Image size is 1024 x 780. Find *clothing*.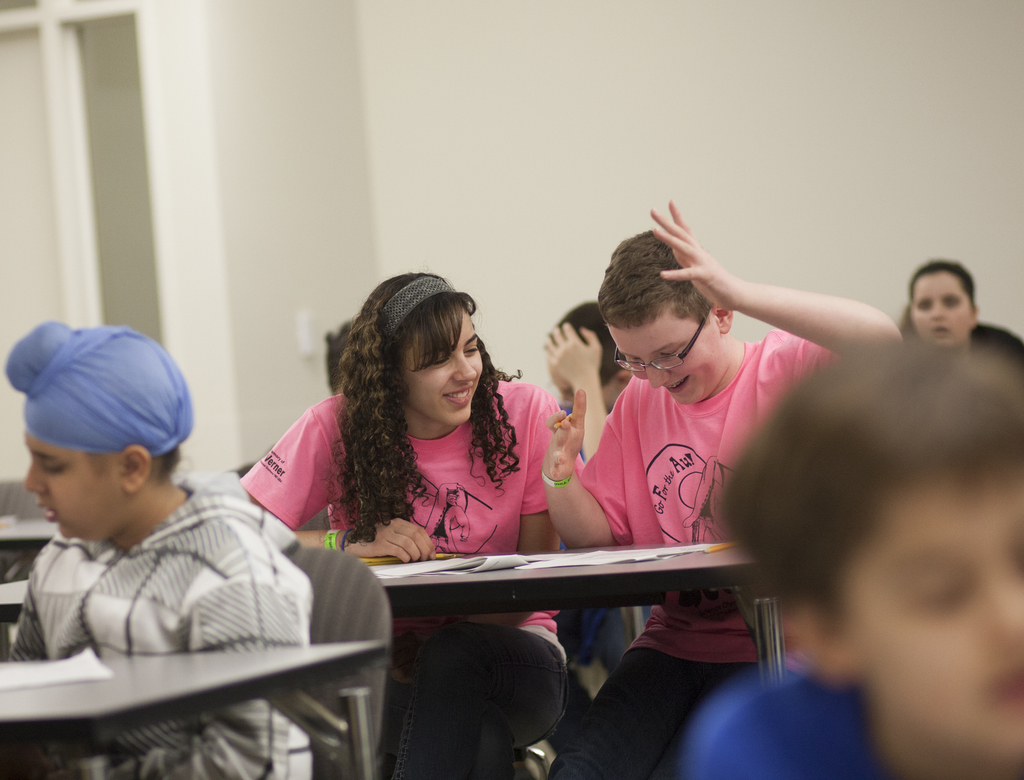
bbox(696, 669, 989, 779).
